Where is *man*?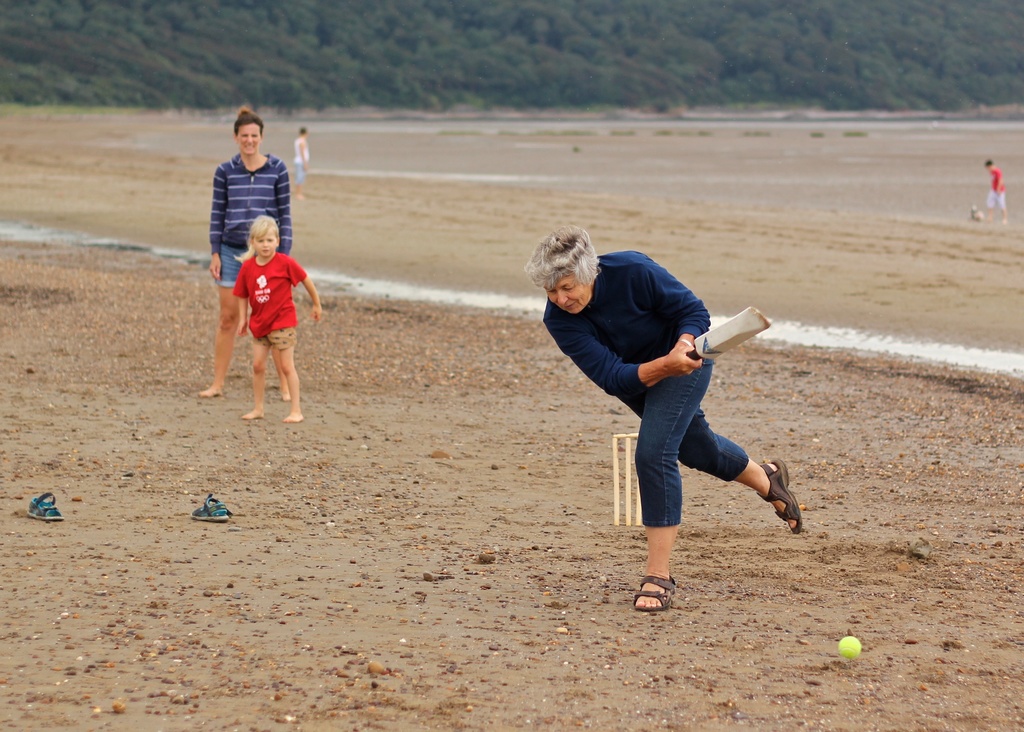
[293,130,308,197].
